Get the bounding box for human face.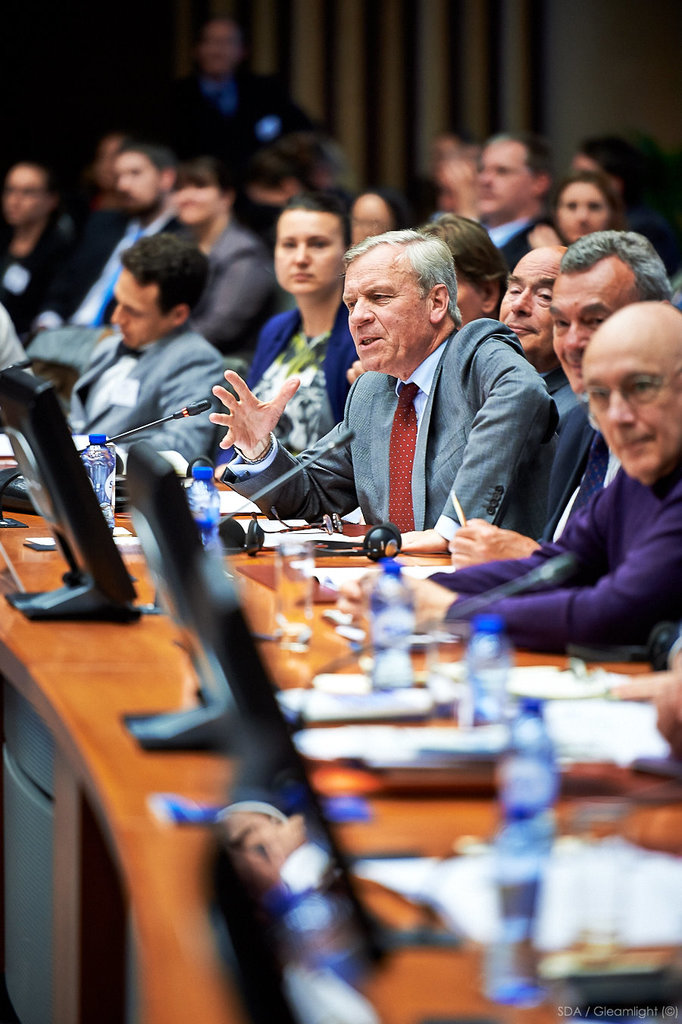
l=0, t=170, r=35, b=229.
